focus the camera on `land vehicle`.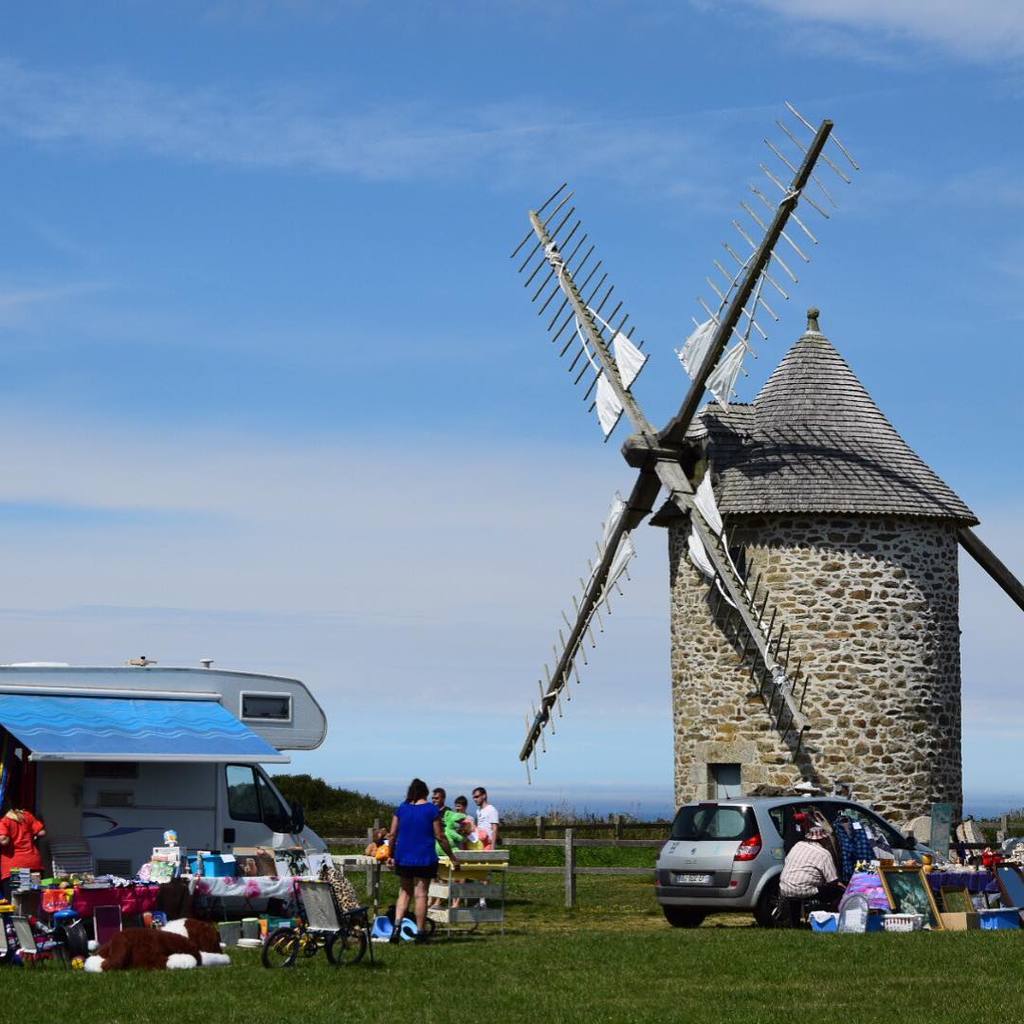
Focus region: [left=265, top=892, right=366, bottom=972].
